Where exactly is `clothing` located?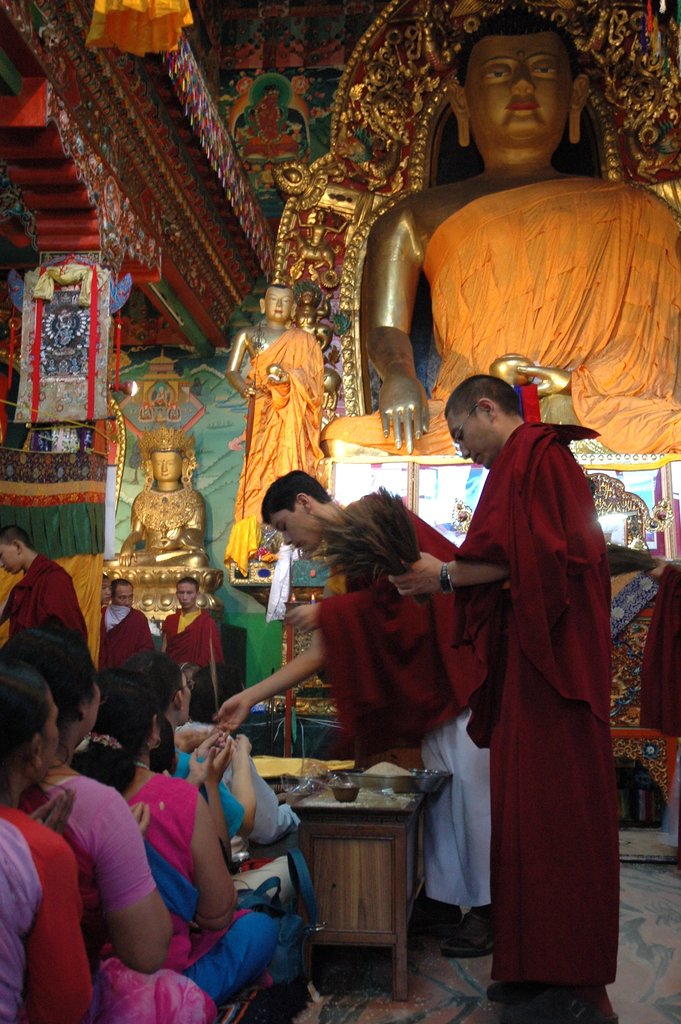
Its bounding box is BBox(103, 603, 157, 673).
